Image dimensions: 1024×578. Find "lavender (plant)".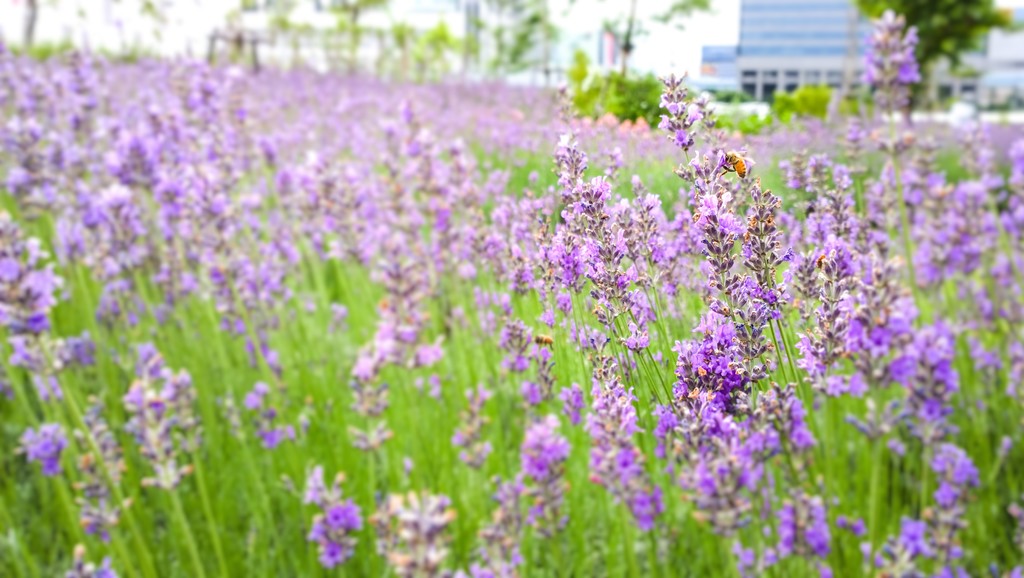
(left=867, top=517, right=977, bottom=577).
